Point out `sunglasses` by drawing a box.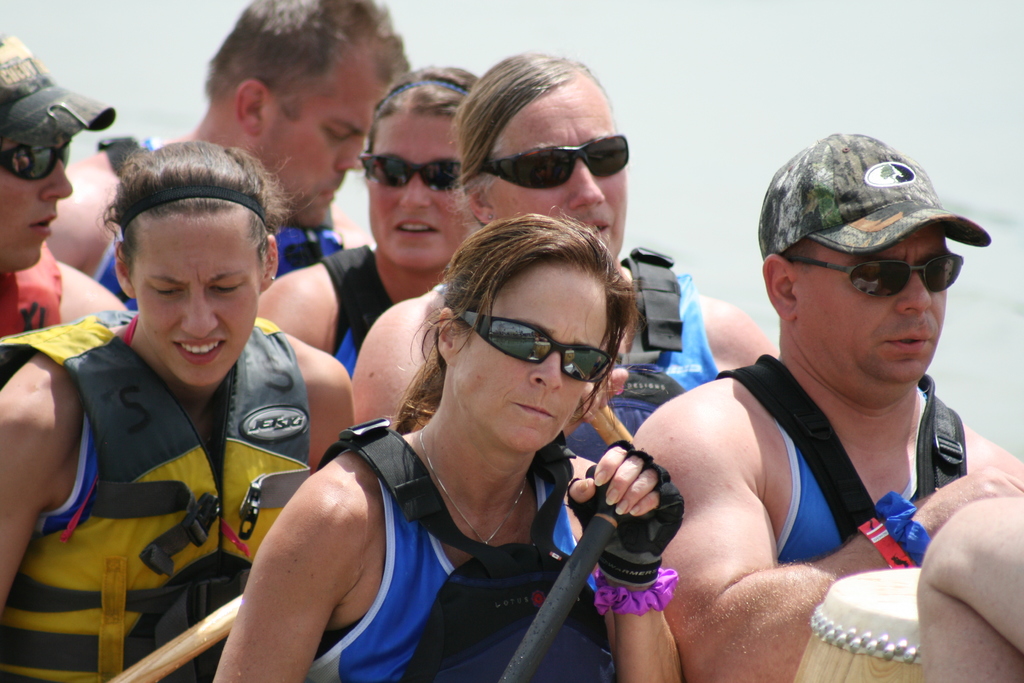
region(0, 142, 70, 178).
